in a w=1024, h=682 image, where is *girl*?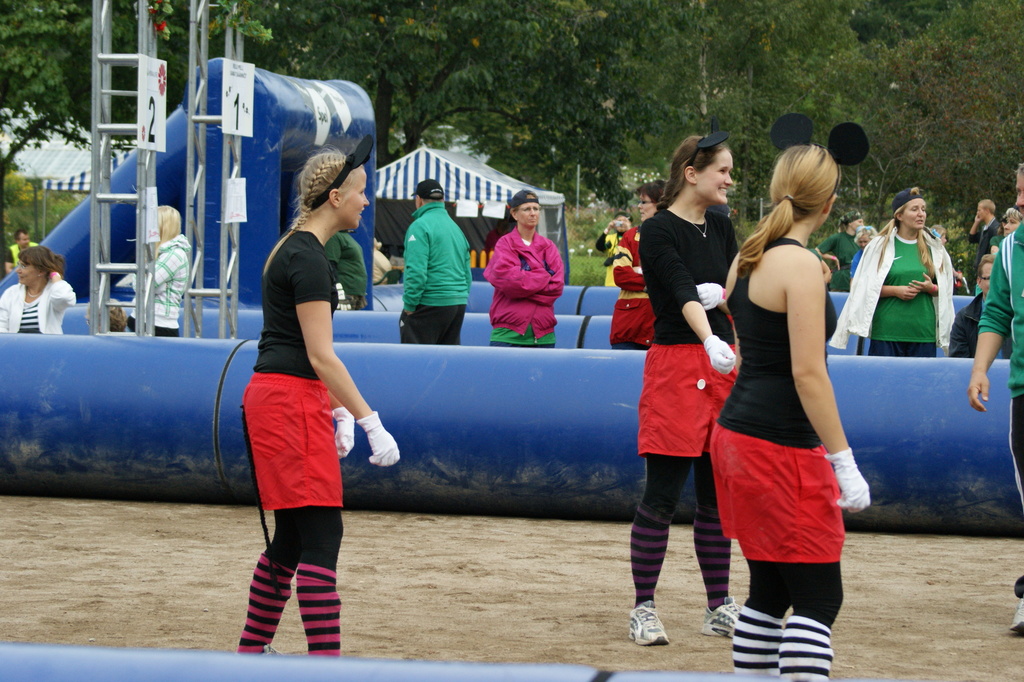
[232, 138, 400, 655].
